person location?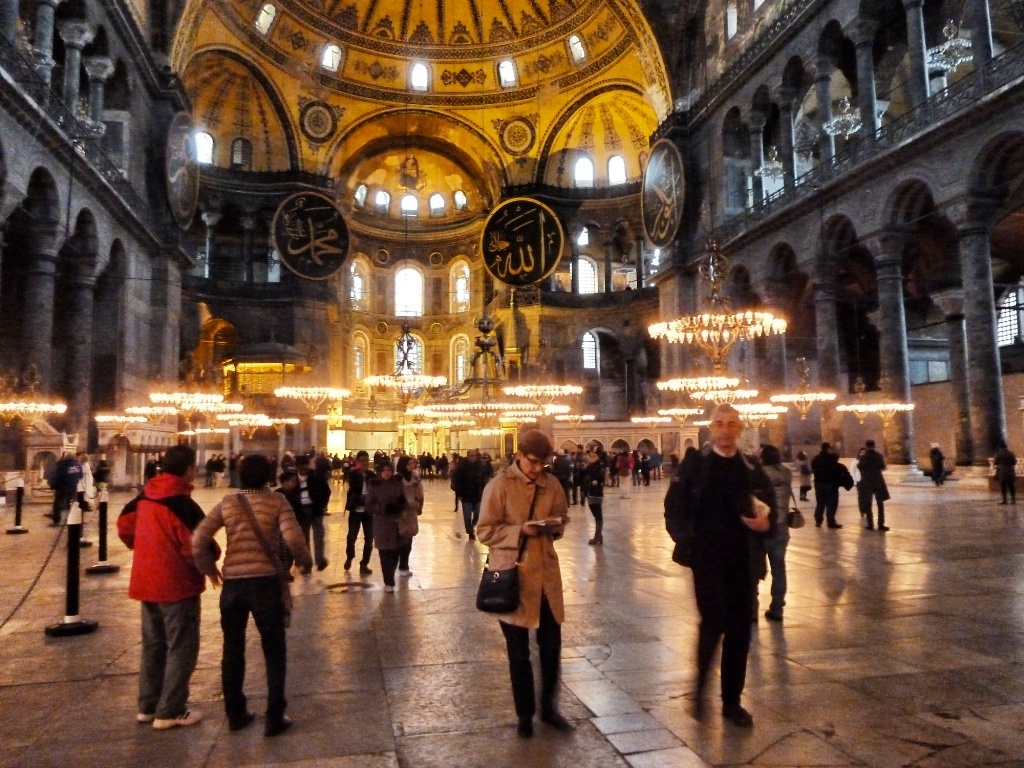
(805,437,844,531)
